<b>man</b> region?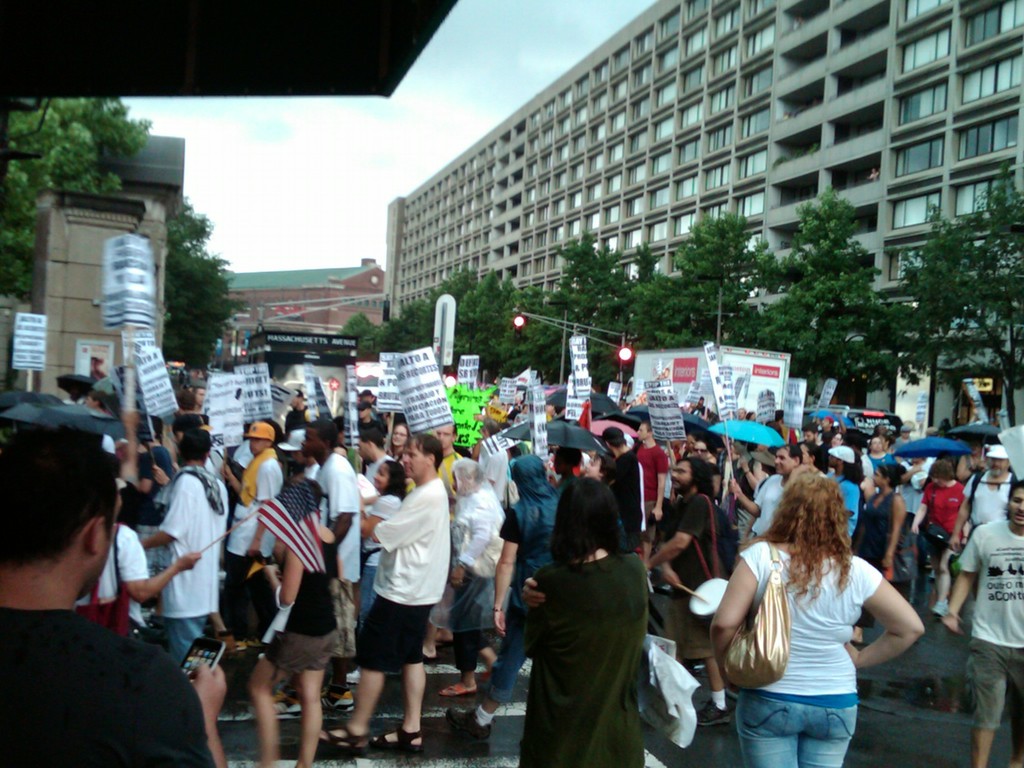
x1=602, y1=426, x2=650, y2=570
